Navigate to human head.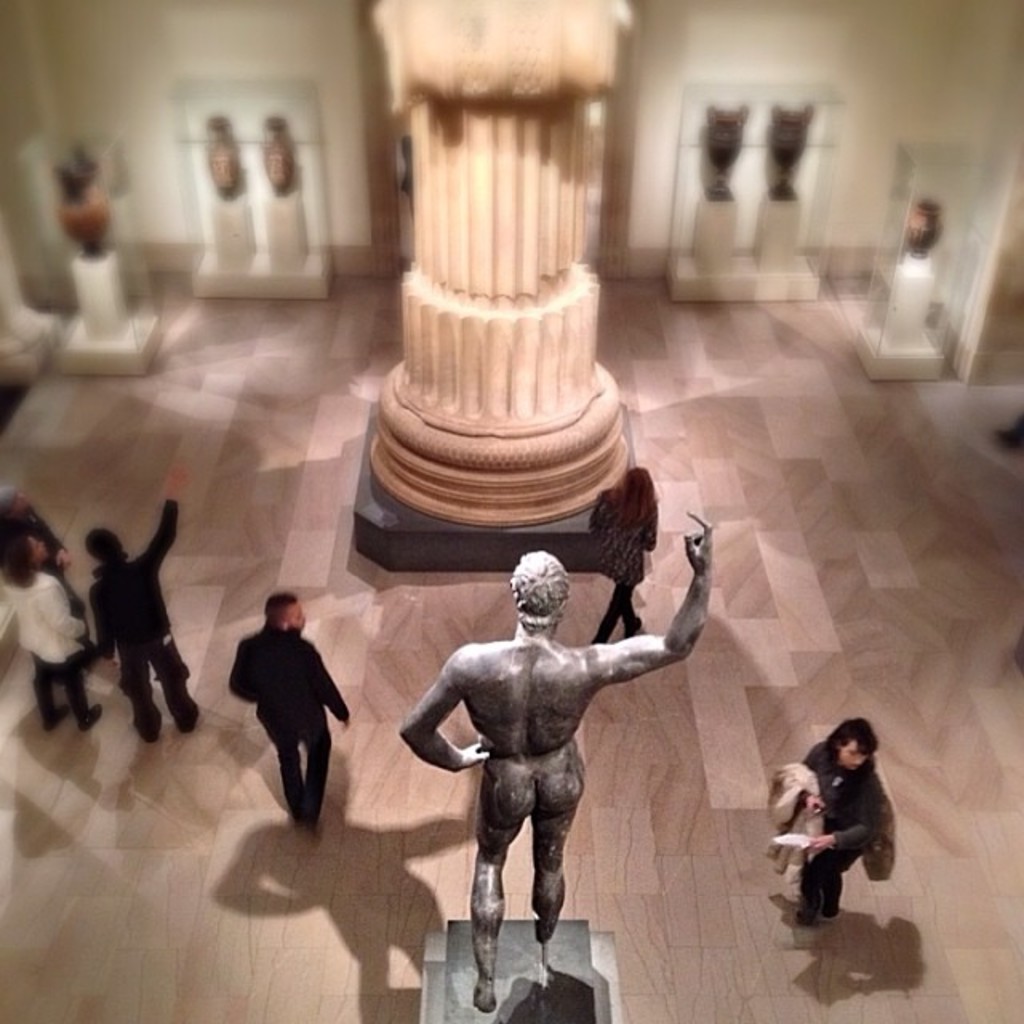
Navigation target: {"x1": 0, "y1": 490, "x2": 40, "y2": 518}.
